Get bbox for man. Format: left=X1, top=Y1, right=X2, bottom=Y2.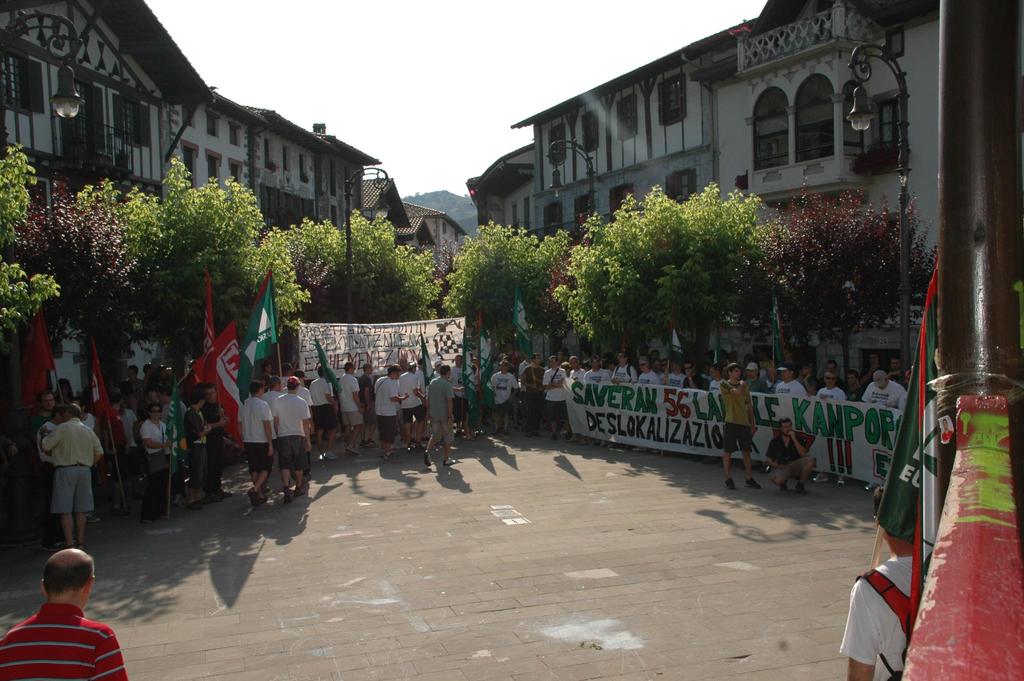
left=582, top=358, right=613, bottom=449.
